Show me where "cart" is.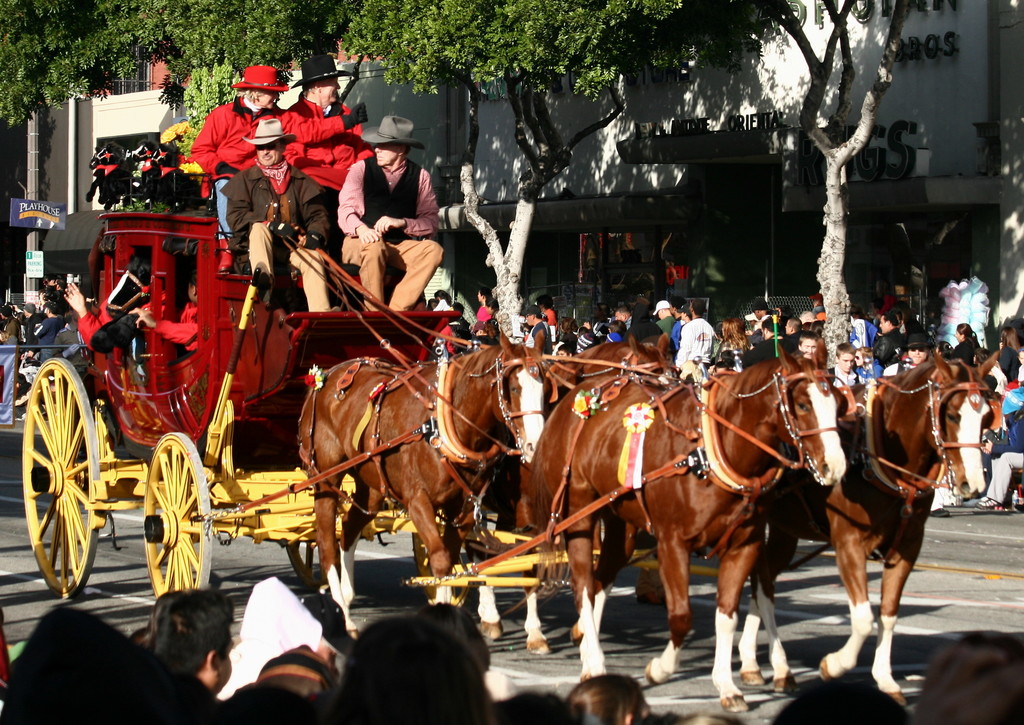
"cart" is at (20,173,719,614).
